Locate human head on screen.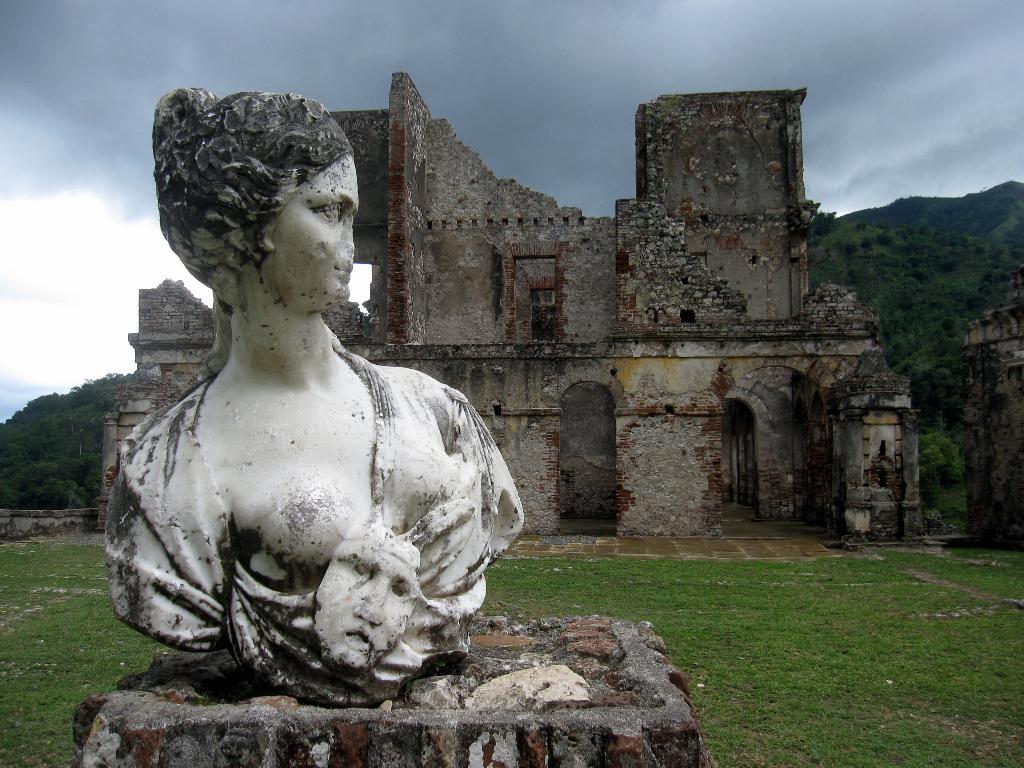
On screen at bbox(313, 525, 422, 672).
